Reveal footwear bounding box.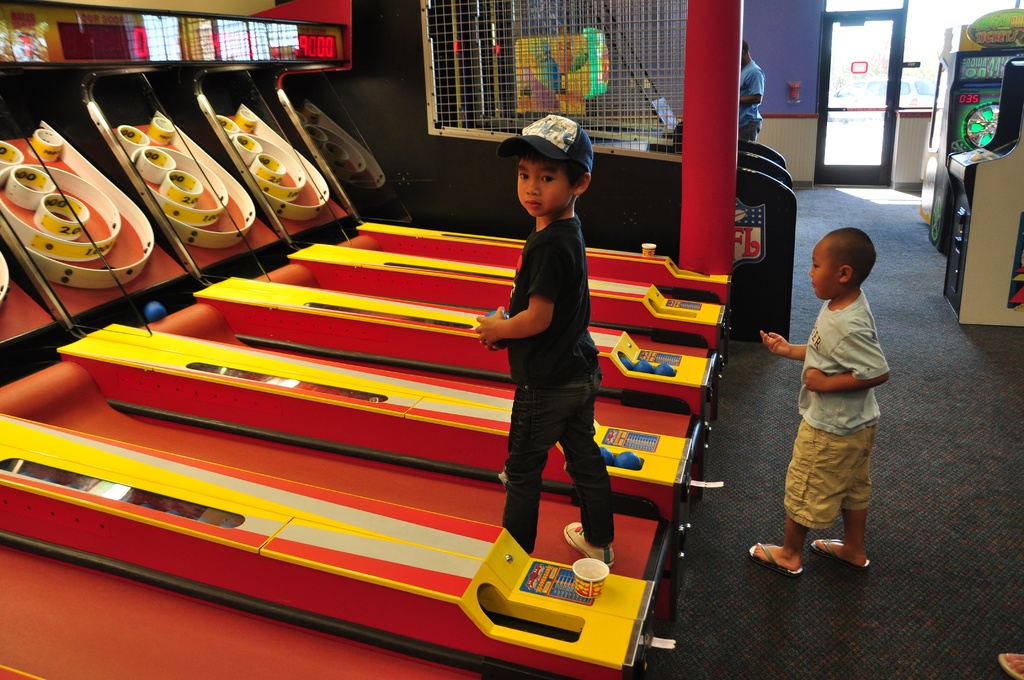
Revealed: 998:650:1023:679.
